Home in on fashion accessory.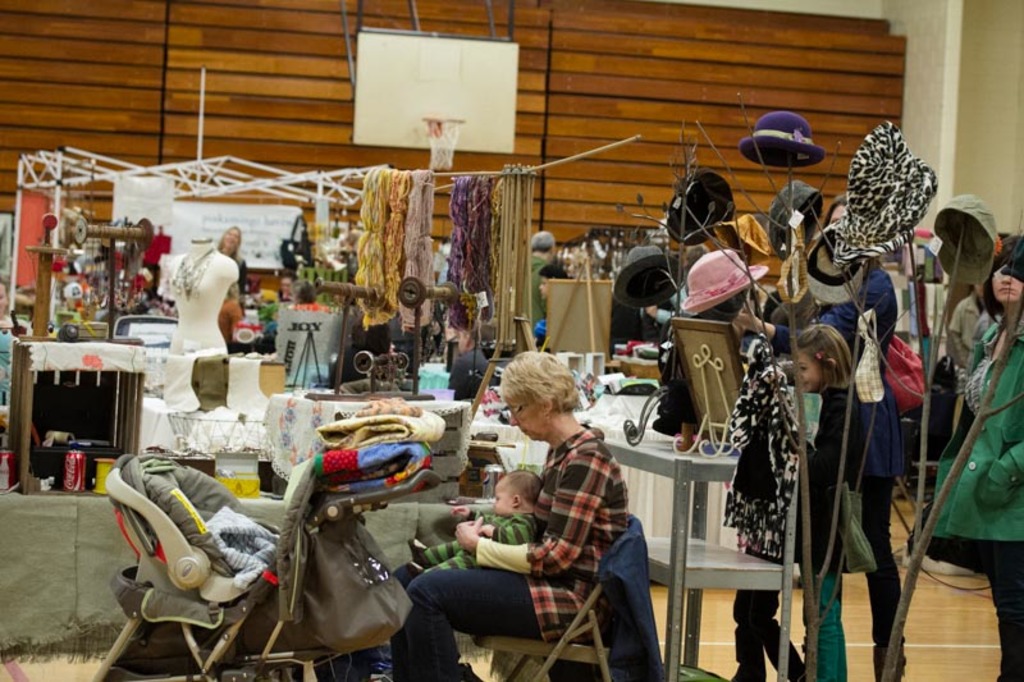
Homed in at crop(737, 109, 826, 171).
